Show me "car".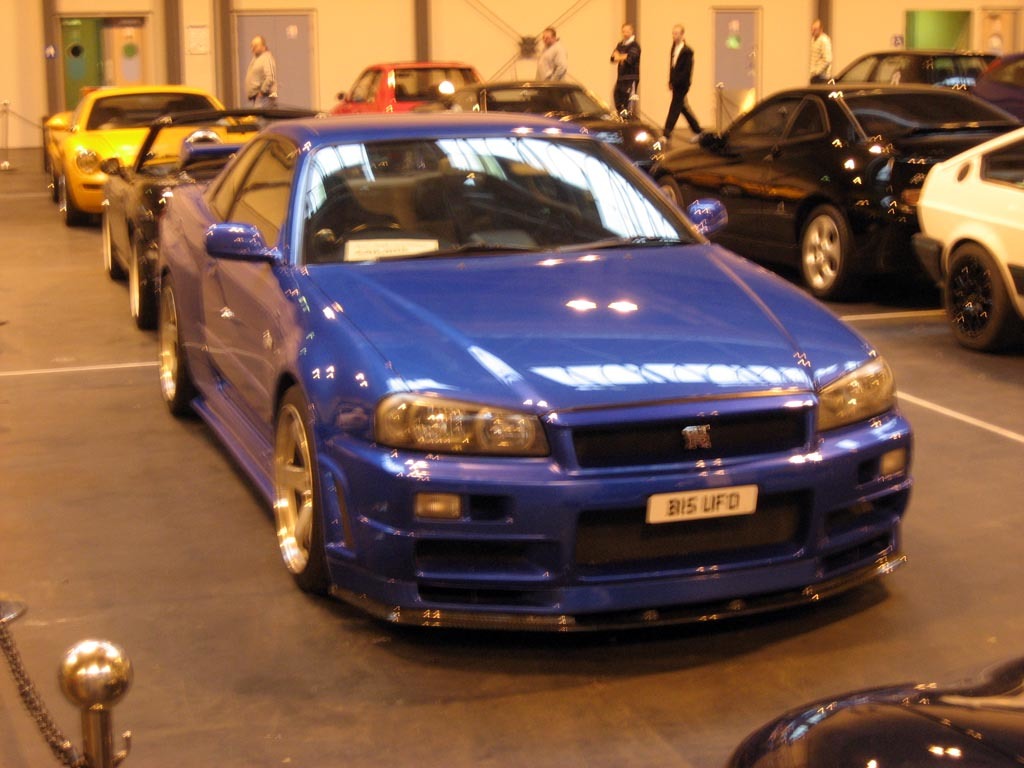
"car" is here: detection(907, 120, 1023, 351).
